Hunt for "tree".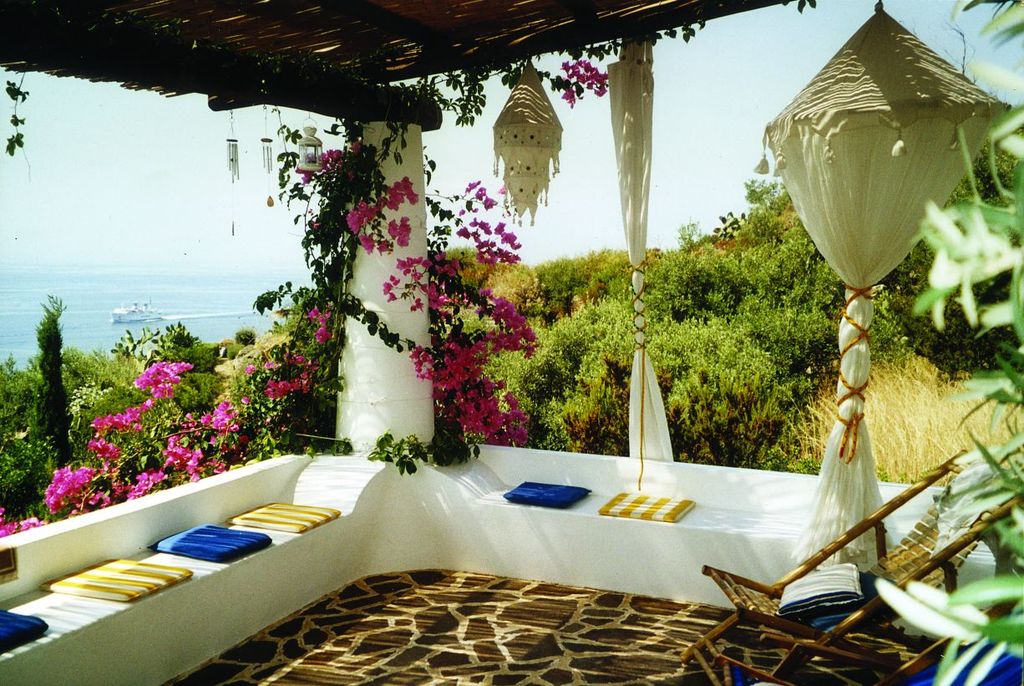
Hunted down at (10, 277, 93, 485).
